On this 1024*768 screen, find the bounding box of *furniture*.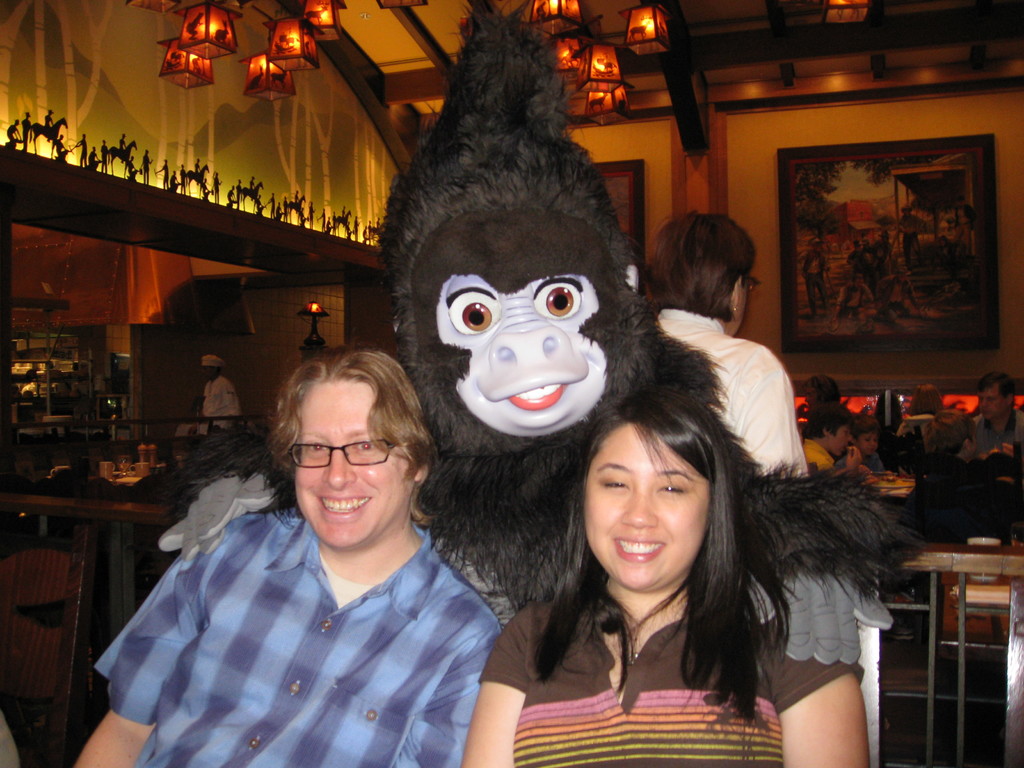
Bounding box: left=0, top=521, right=92, bottom=764.
